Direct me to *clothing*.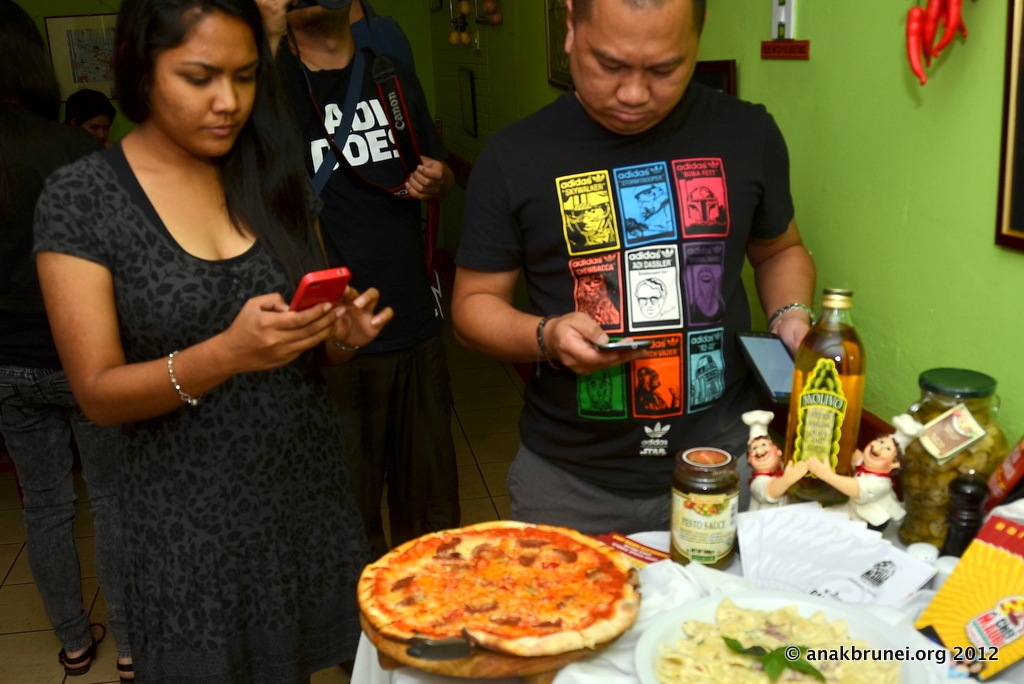
Direction: left=270, top=53, right=453, bottom=550.
